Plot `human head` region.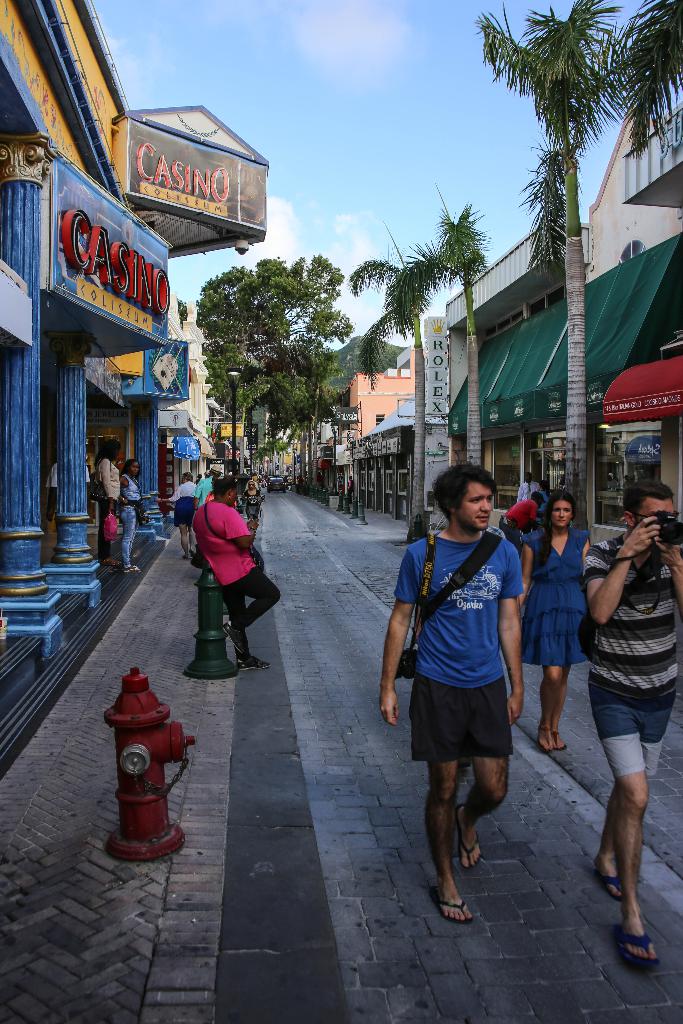
Plotted at left=206, top=463, right=220, bottom=477.
